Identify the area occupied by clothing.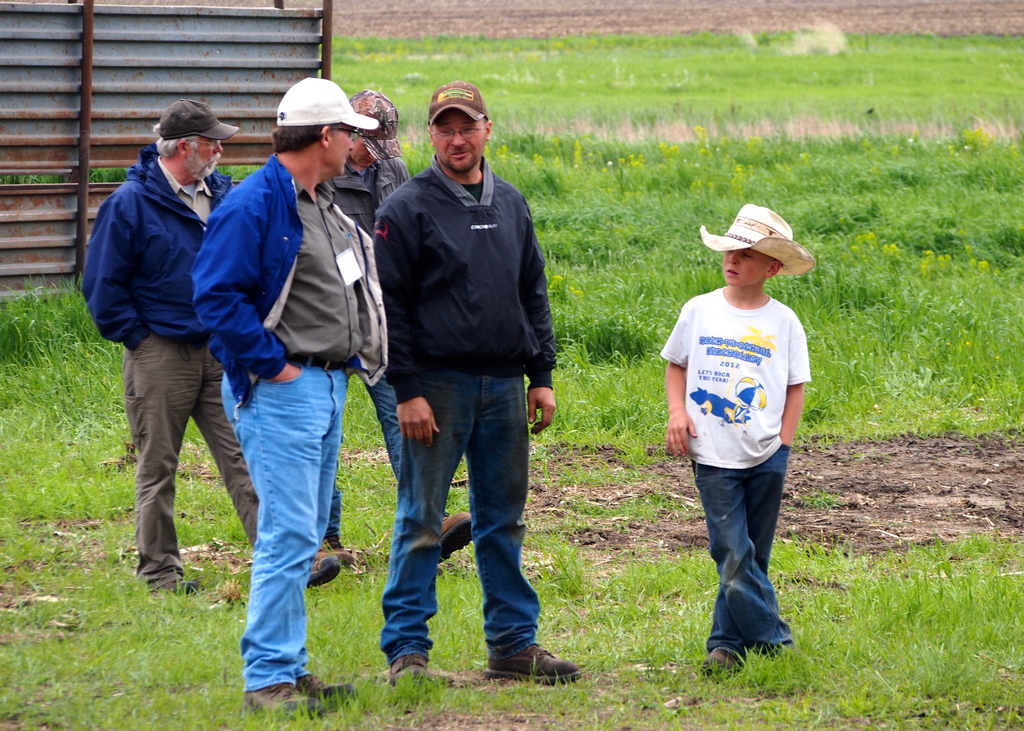
Area: bbox(80, 143, 316, 598).
